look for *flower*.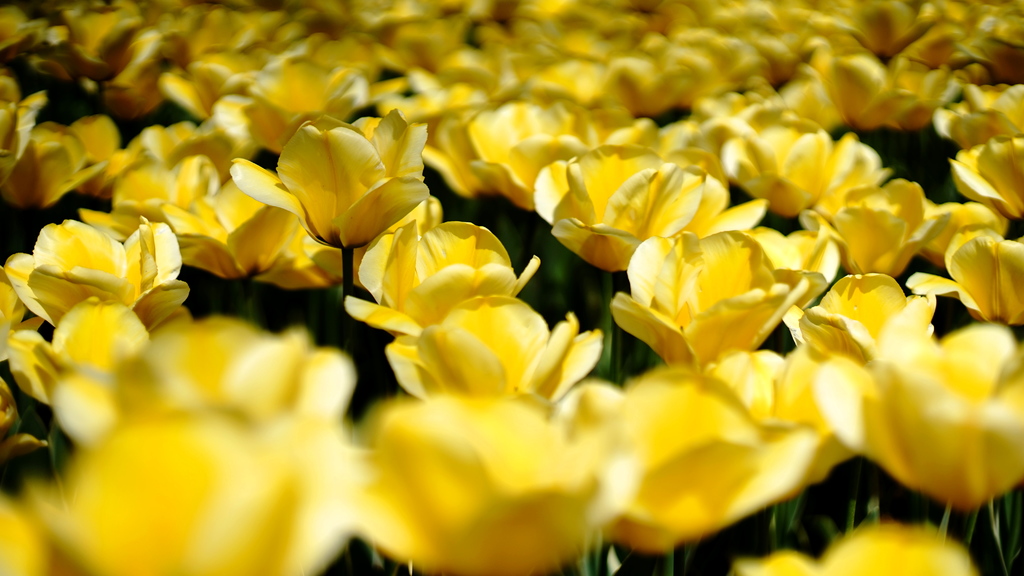
Found: pyautogui.locateOnScreen(238, 107, 427, 236).
